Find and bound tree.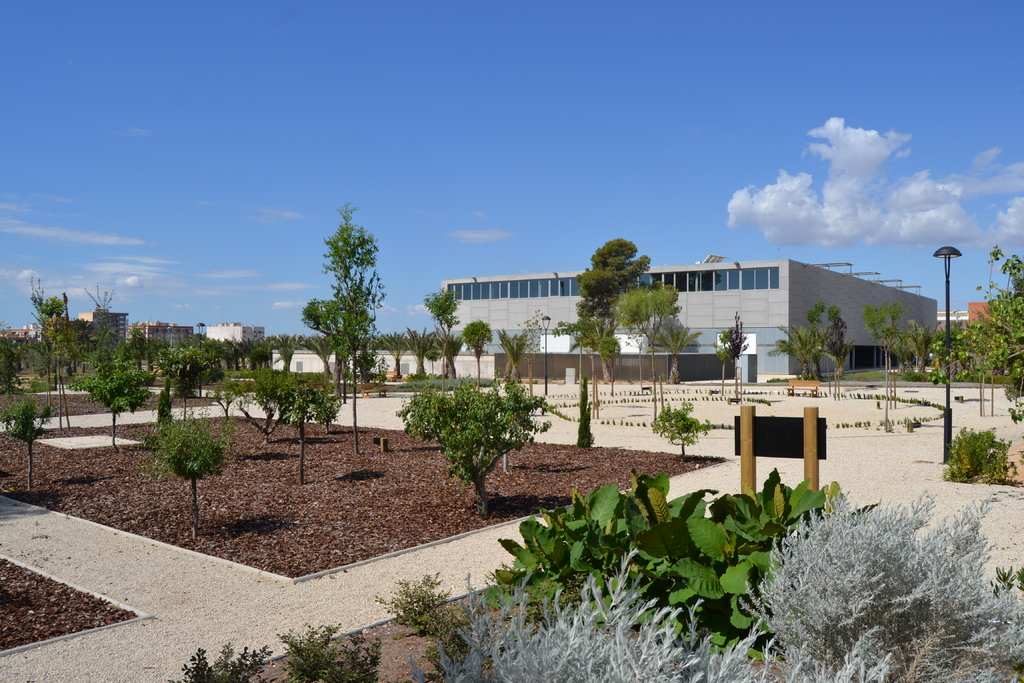
Bound: select_region(77, 281, 122, 363).
